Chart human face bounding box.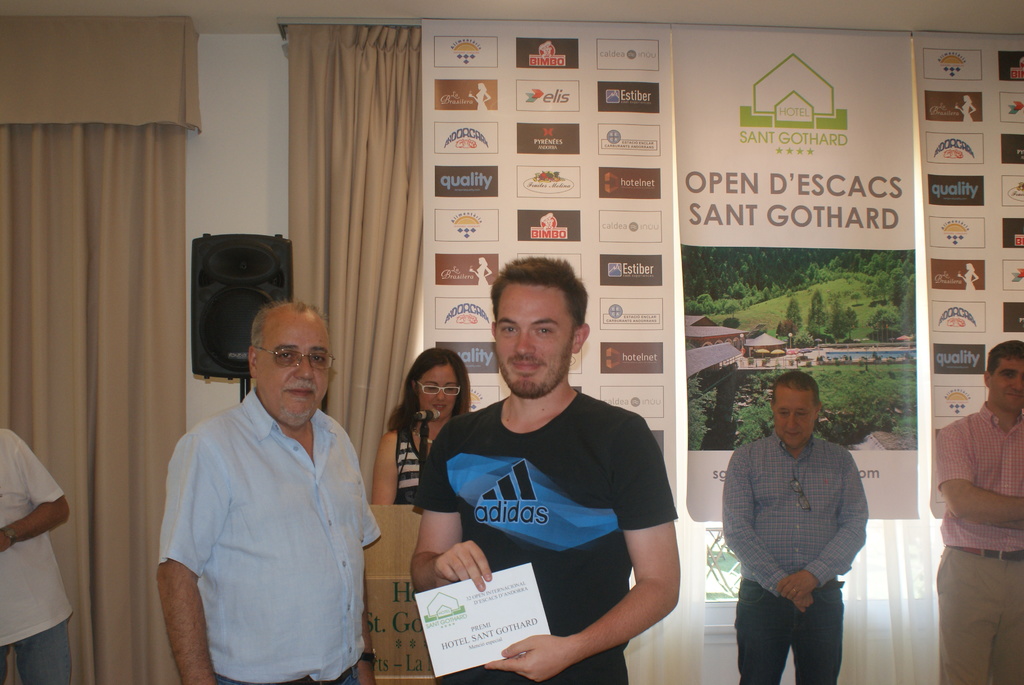
Charted: crop(774, 387, 815, 448).
